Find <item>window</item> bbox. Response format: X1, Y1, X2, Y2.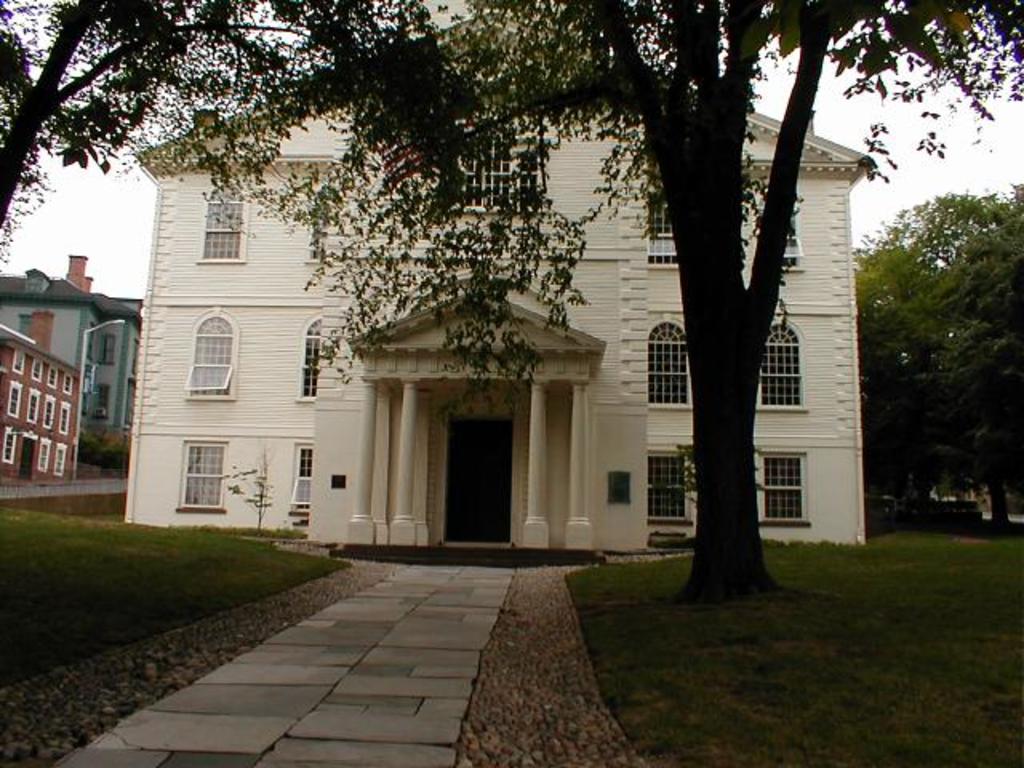
26, 357, 40, 384.
